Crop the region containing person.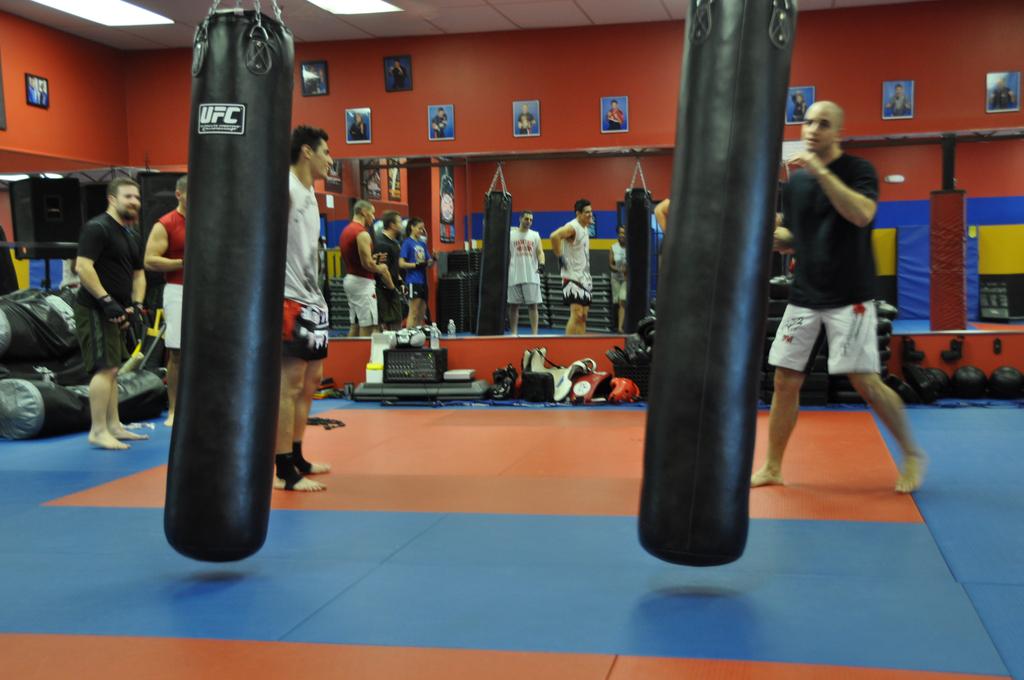
Crop region: x1=398, y1=219, x2=435, y2=332.
